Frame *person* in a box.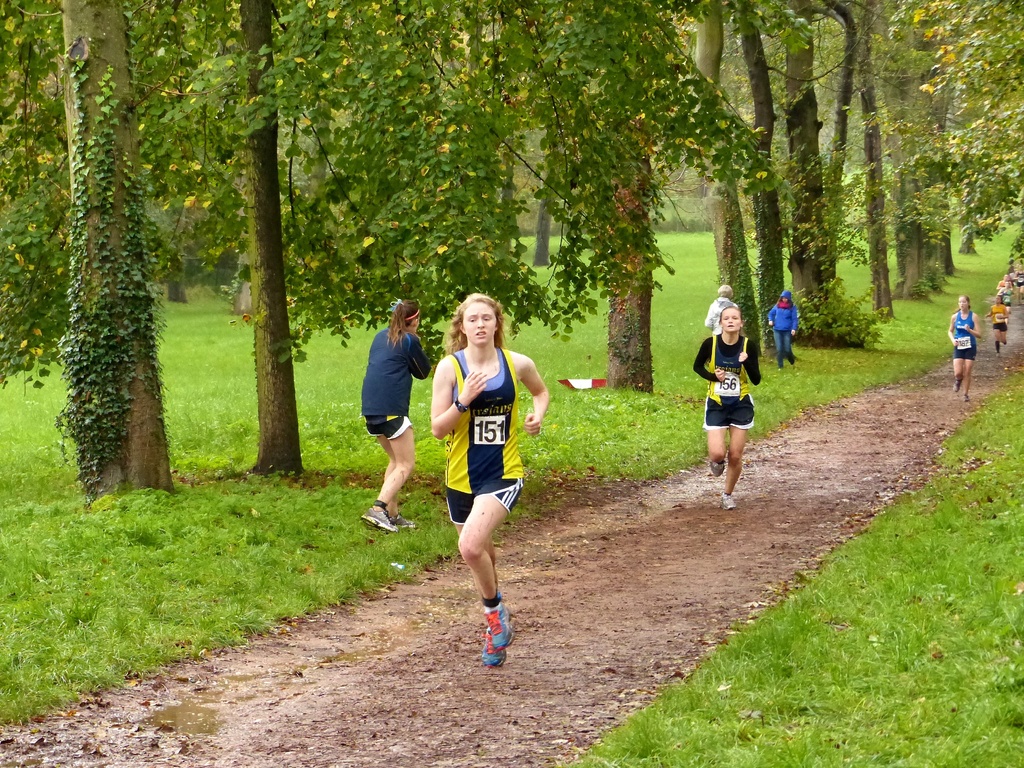
l=1014, t=271, r=1023, b=298.
